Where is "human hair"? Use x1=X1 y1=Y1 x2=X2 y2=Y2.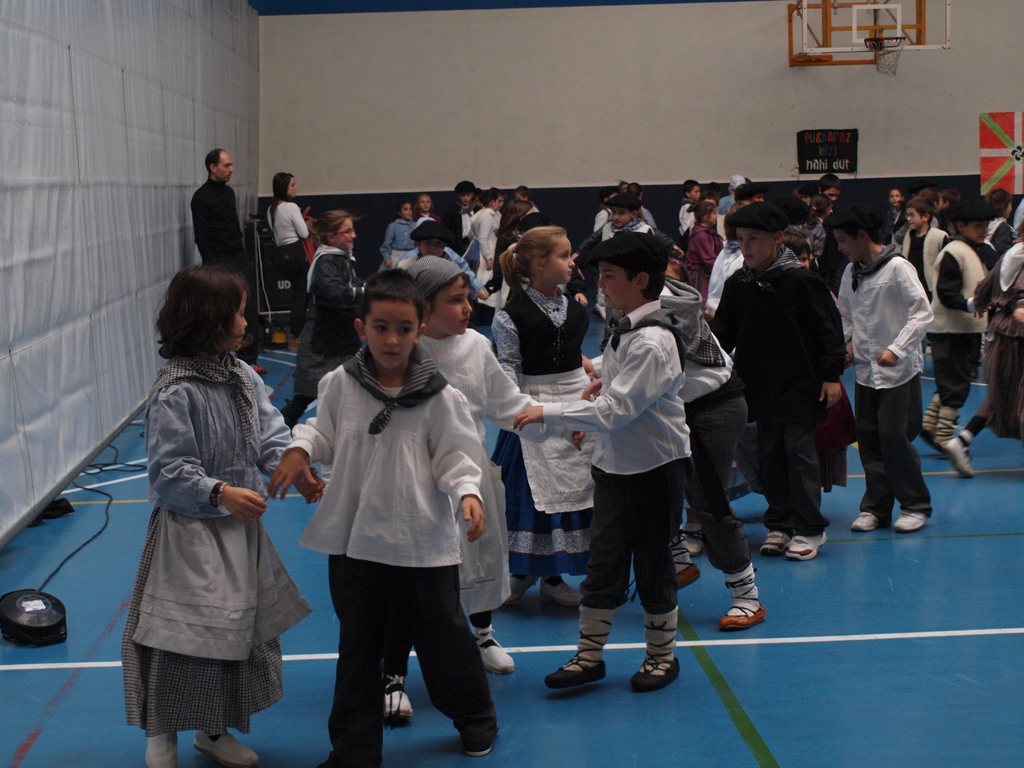
x1=483 y1=186 x2=507 y2=212.
